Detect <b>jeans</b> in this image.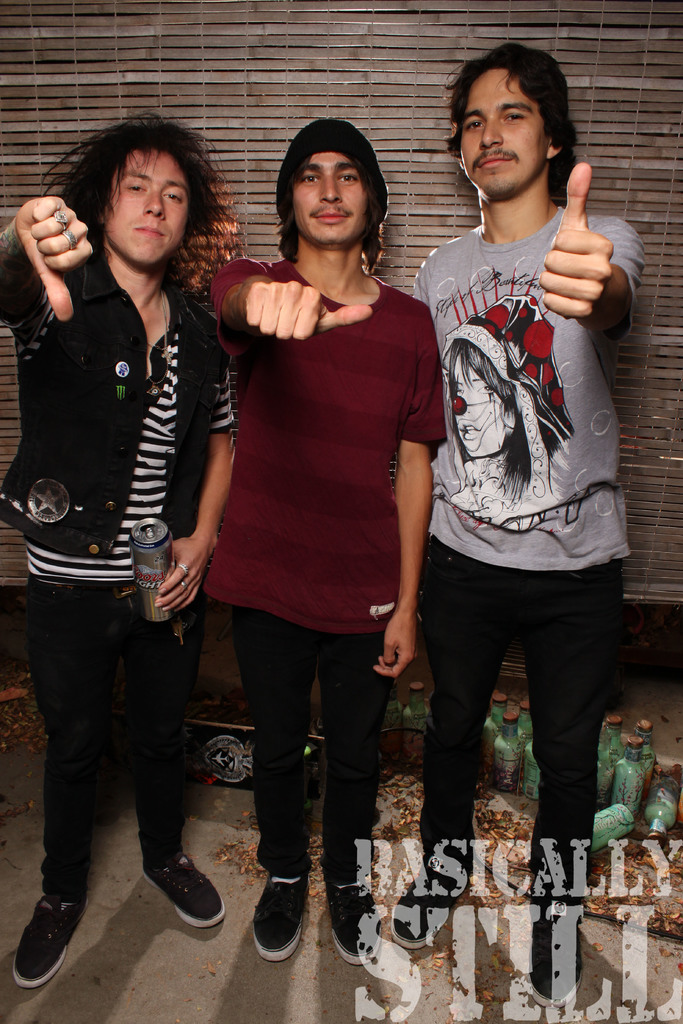
Detection: (left=227, top=601, right=397, bottom=877).
